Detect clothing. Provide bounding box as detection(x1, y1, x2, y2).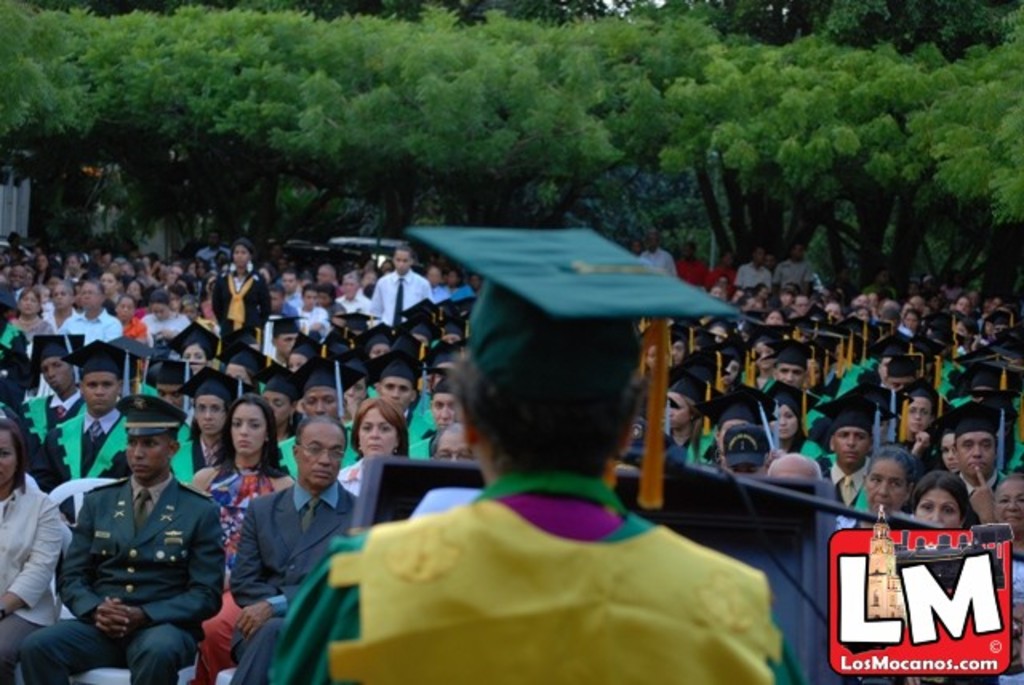
detection(48, 405, 122, 493).
